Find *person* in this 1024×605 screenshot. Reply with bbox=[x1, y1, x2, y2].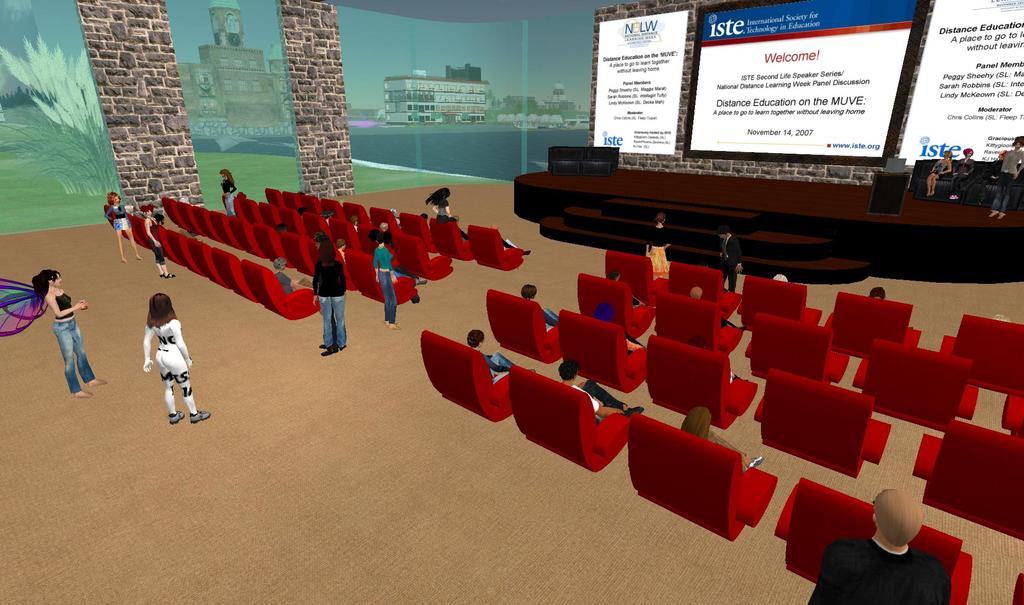
bbox=[112, 188, 138, 264].
